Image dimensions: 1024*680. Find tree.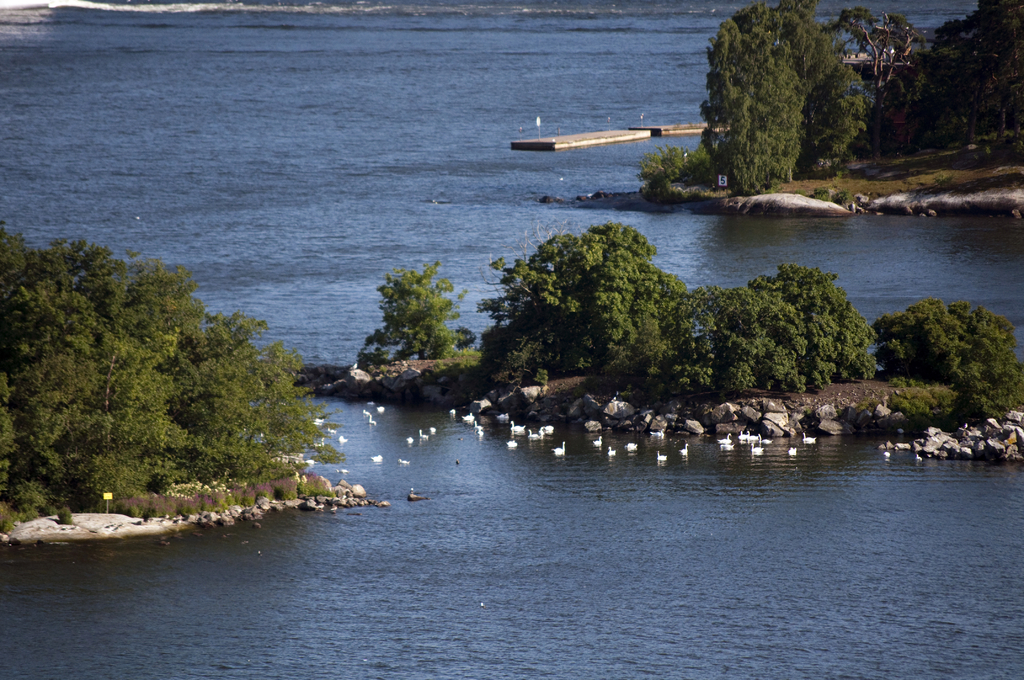
locate(351, 257, 472, 362).
